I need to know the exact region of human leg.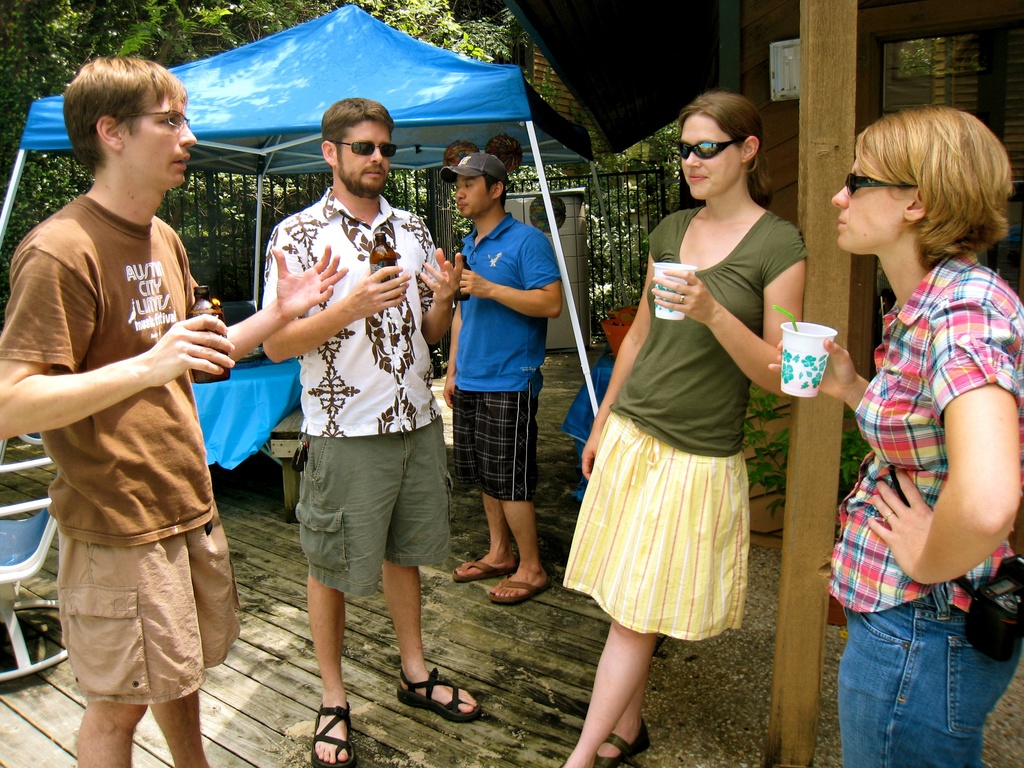
Region: region(49, 486, 173, 767).
